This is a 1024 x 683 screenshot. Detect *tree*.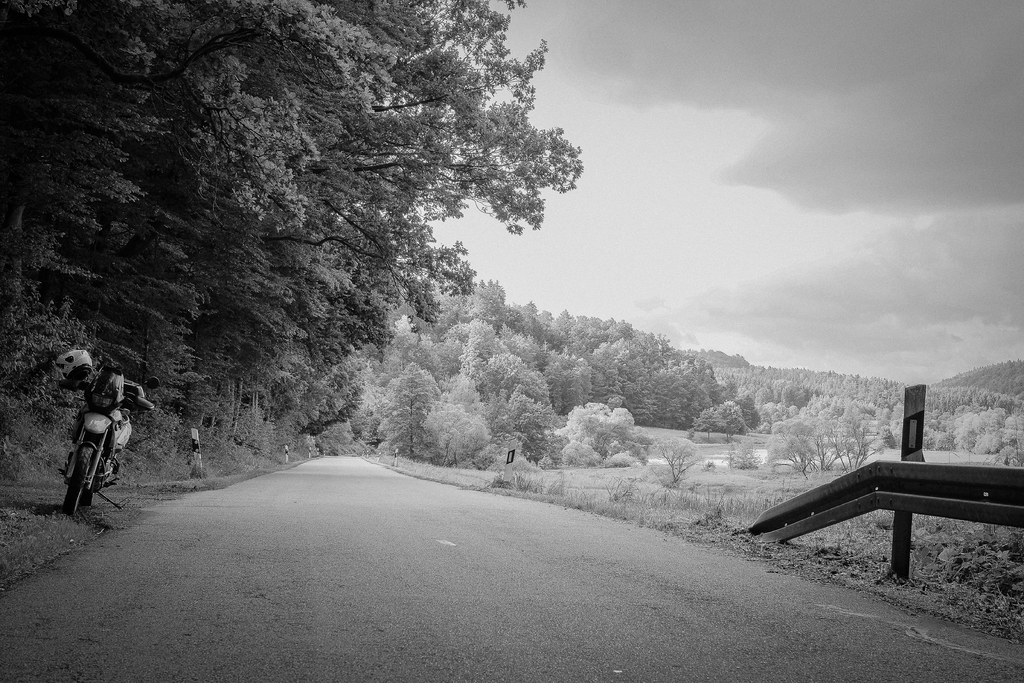
box(794, 393, 851, 470).
